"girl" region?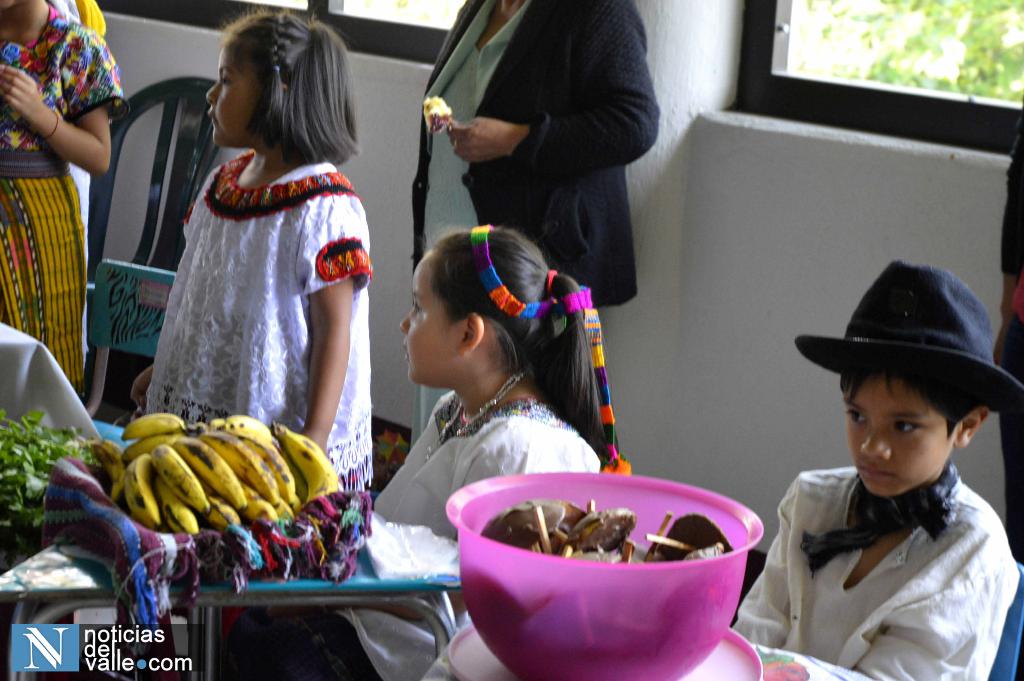
(left=371, top=224, right=629, bottom=542)
